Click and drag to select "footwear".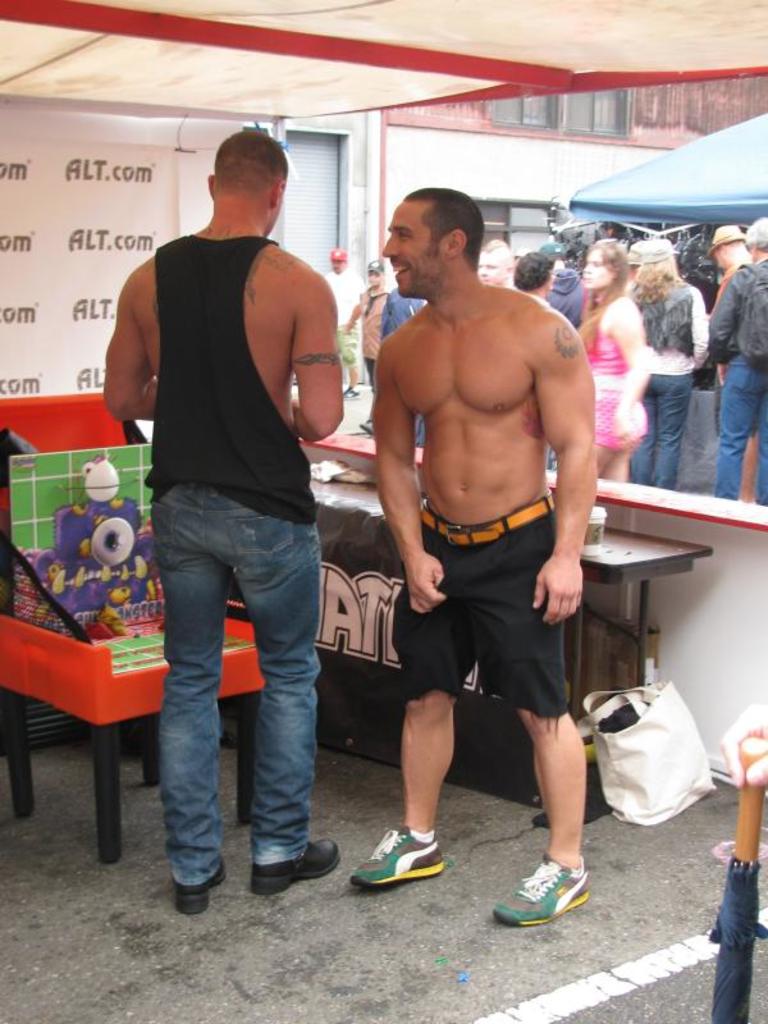
Selection: 177:860:227:916.
